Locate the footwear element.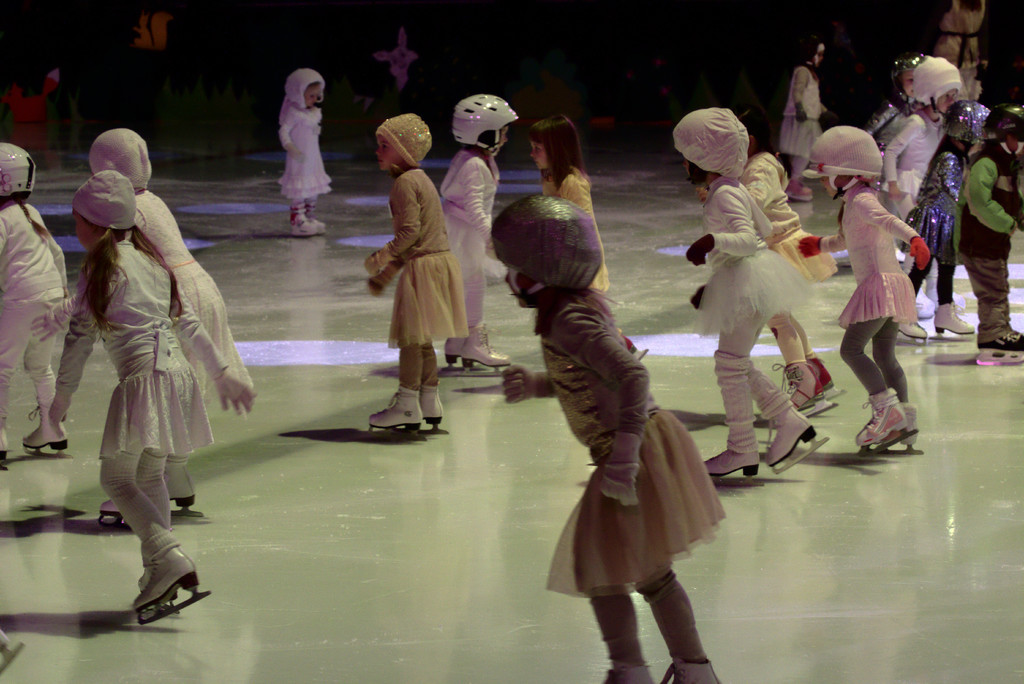
Element bbox: locate(851, 393, 911, 459).
